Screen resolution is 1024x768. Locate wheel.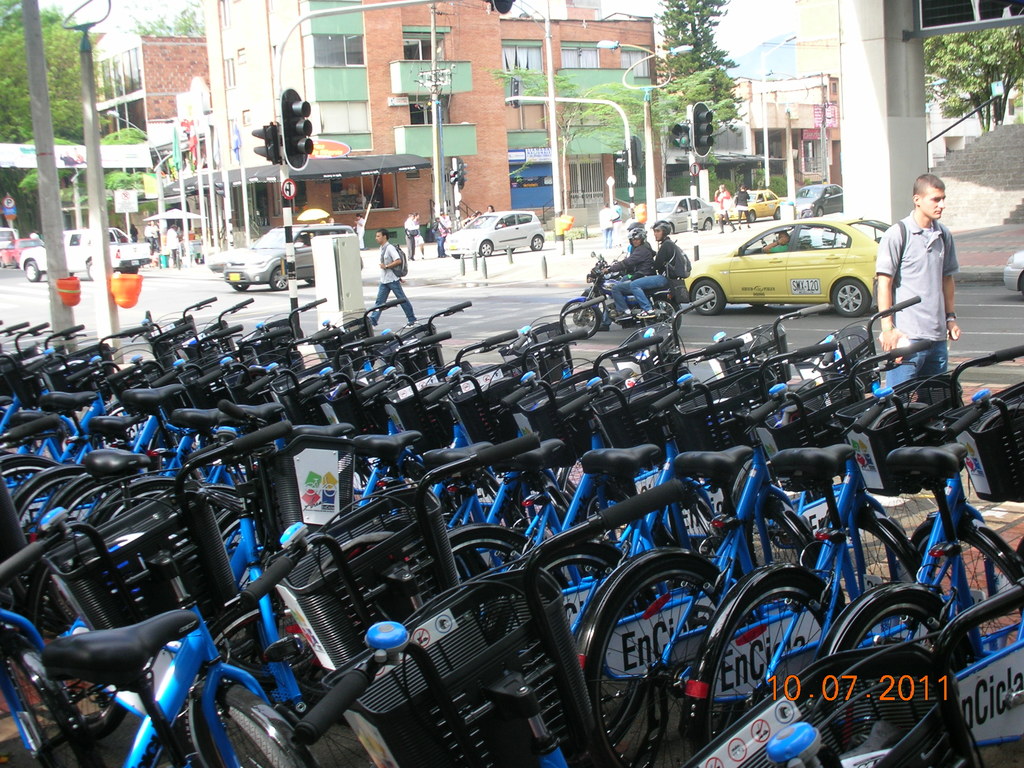
BBox(270, 265, 285, 289).
